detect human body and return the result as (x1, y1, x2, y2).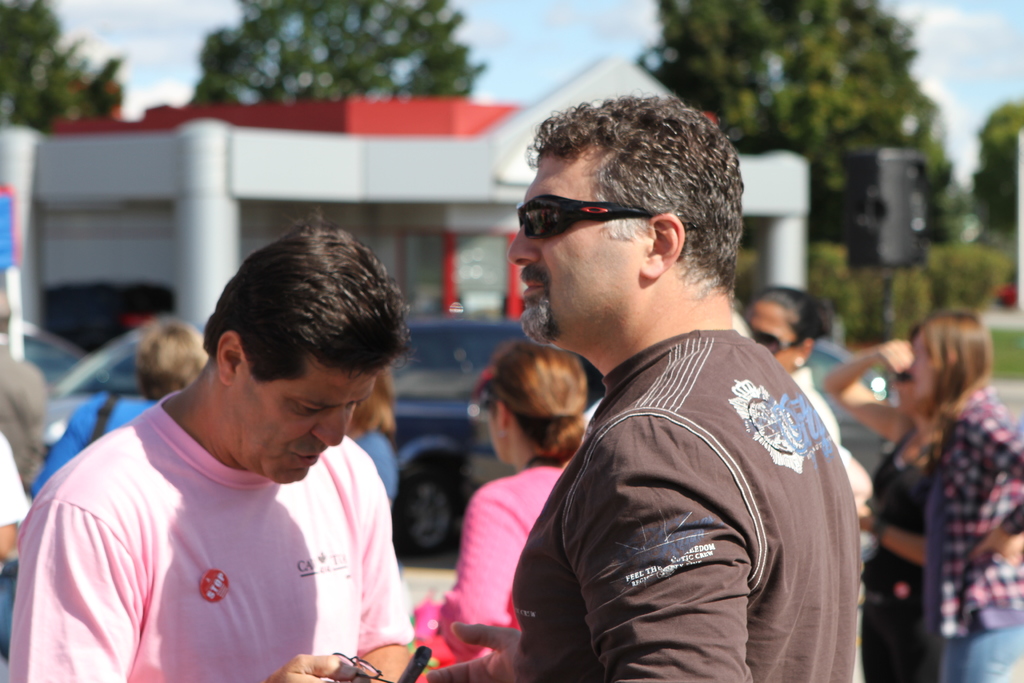
(433, 344, 588, 663).
